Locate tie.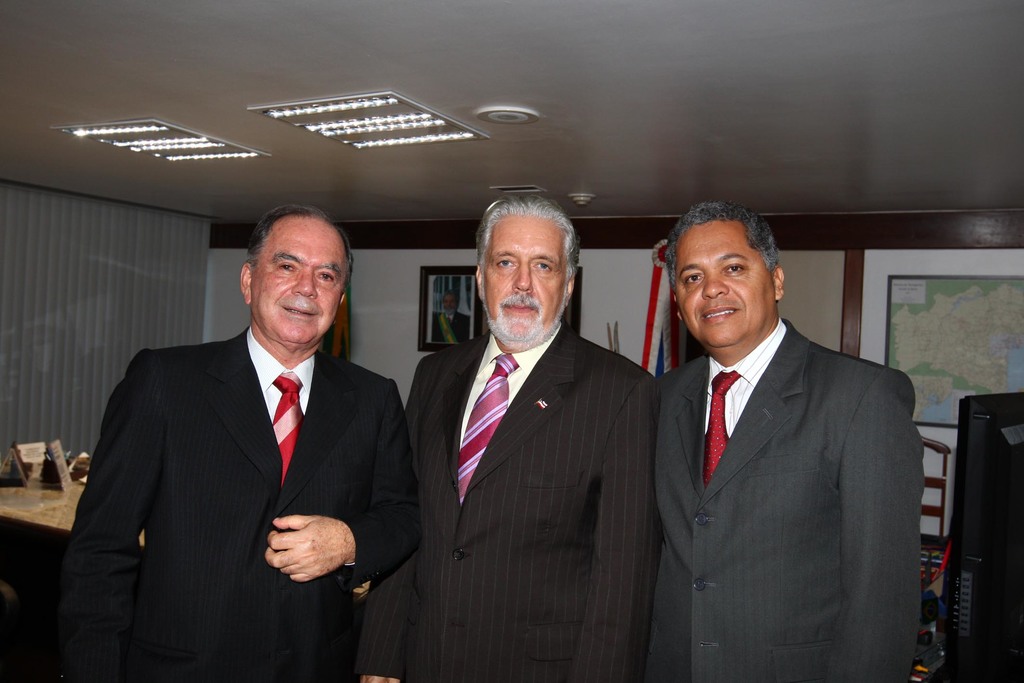
Bounding box: 455:355:518:510.
